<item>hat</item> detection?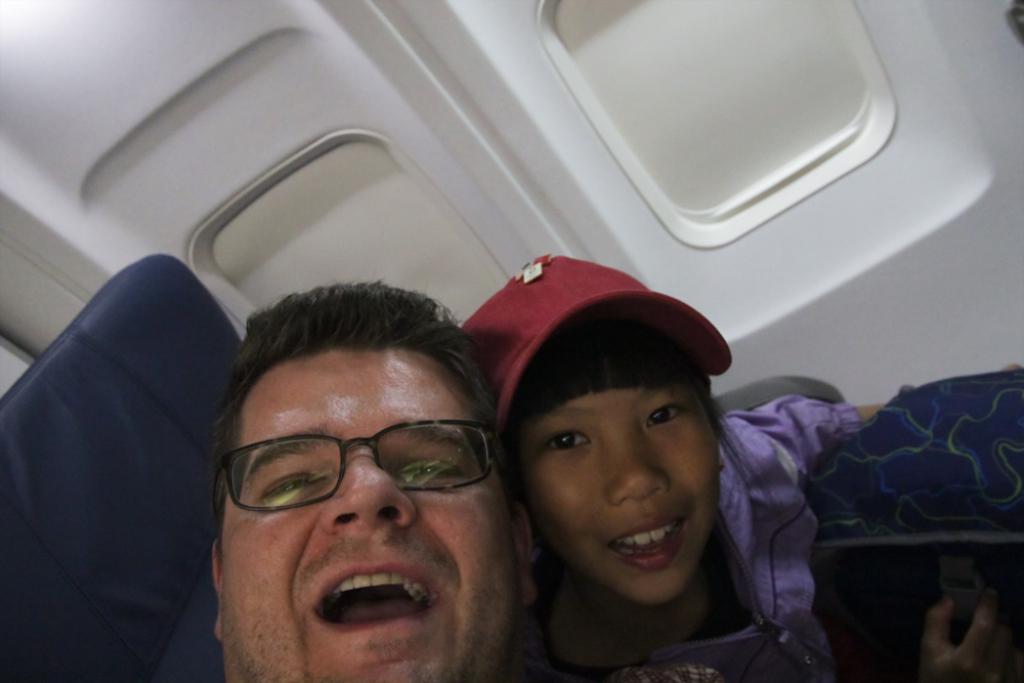
[left=462, top=250, right=729, bottom=436]
